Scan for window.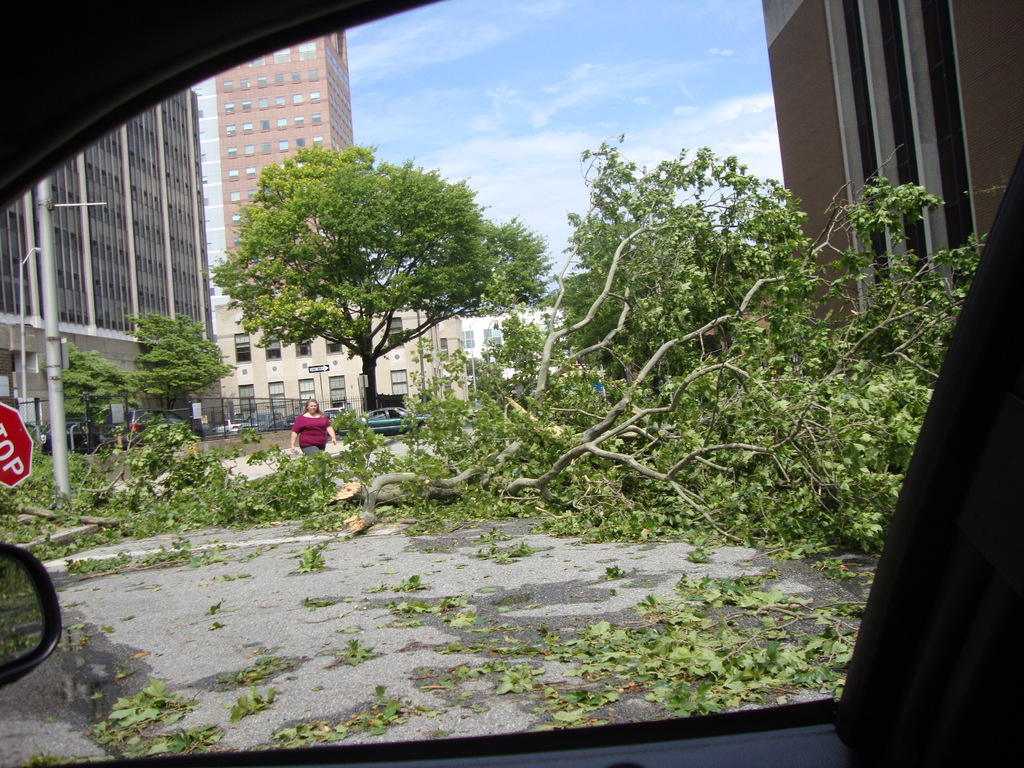
Scan result: Rect(385, 320, 404, 347).
